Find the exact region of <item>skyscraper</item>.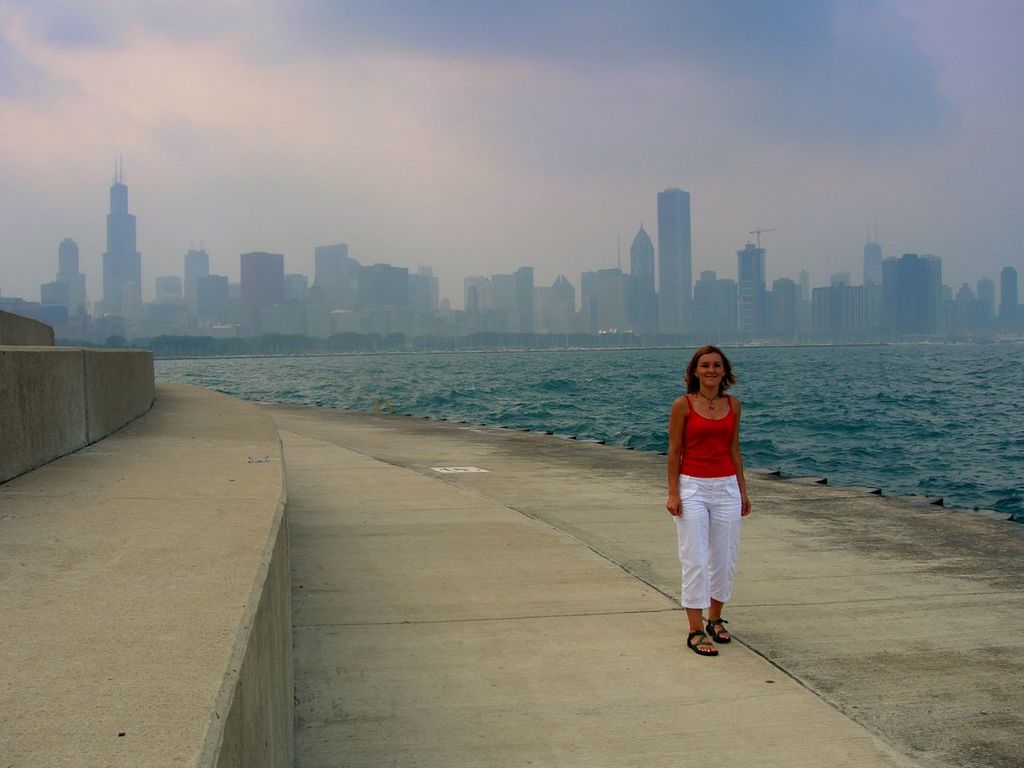
Exact region: 103 151 143 299.
